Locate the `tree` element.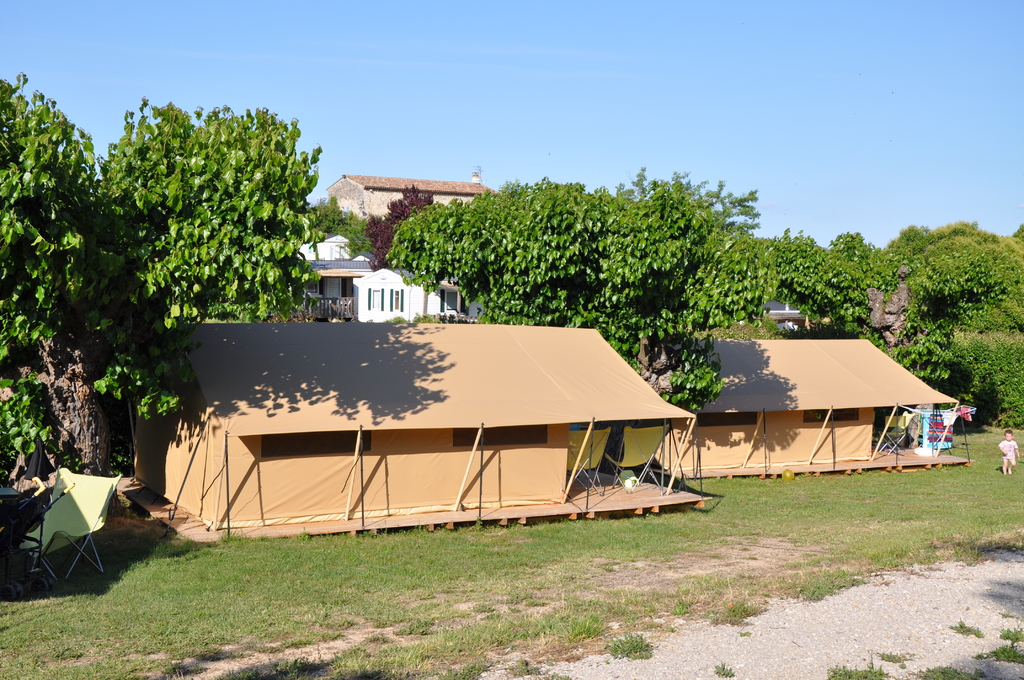
Element bbox: [x1=389, y1=172, x2=785, y2=425].
